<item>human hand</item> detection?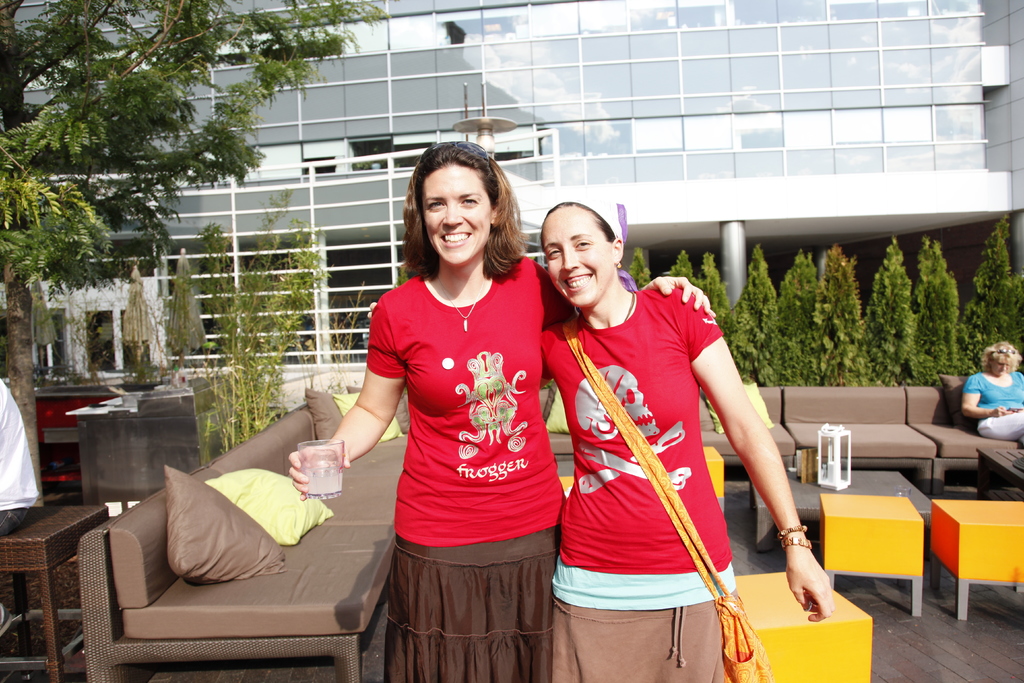
pyautogui.locateOnScreen(794, 527, 849, 638)
